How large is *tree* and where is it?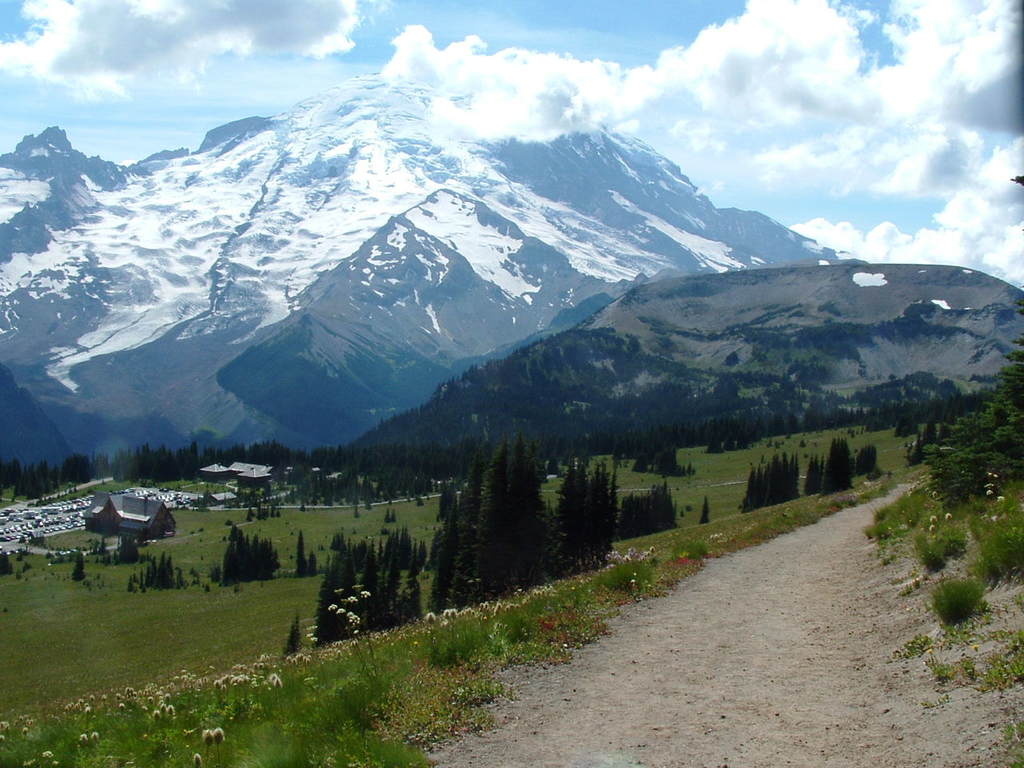
Bounding box: rect(294, 530, 311, 577).
